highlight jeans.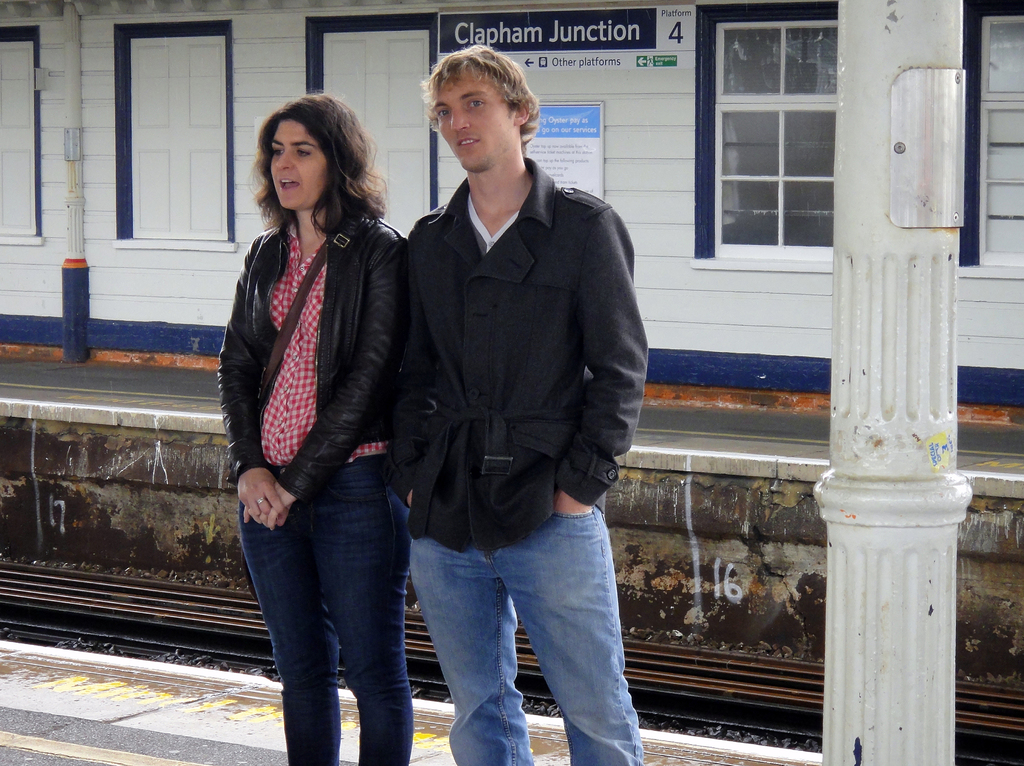
Highlighted region: bbox(410, 487, 644, 765).
